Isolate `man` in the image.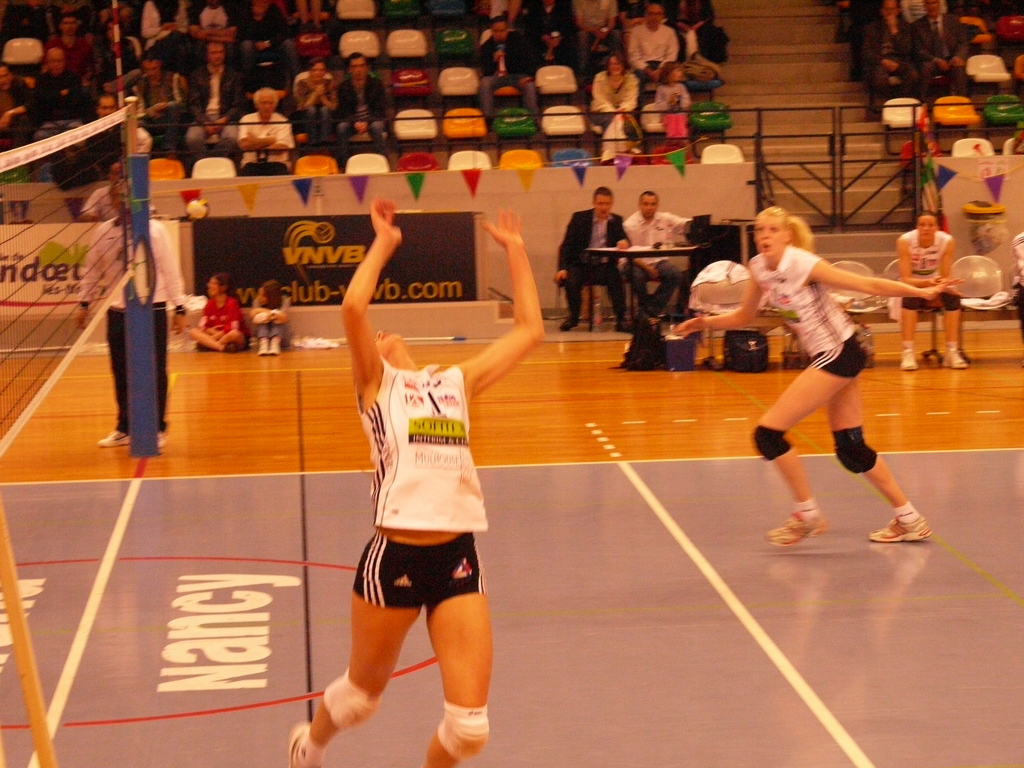
Isolated region: bbox(902, 0, 971, 102).
